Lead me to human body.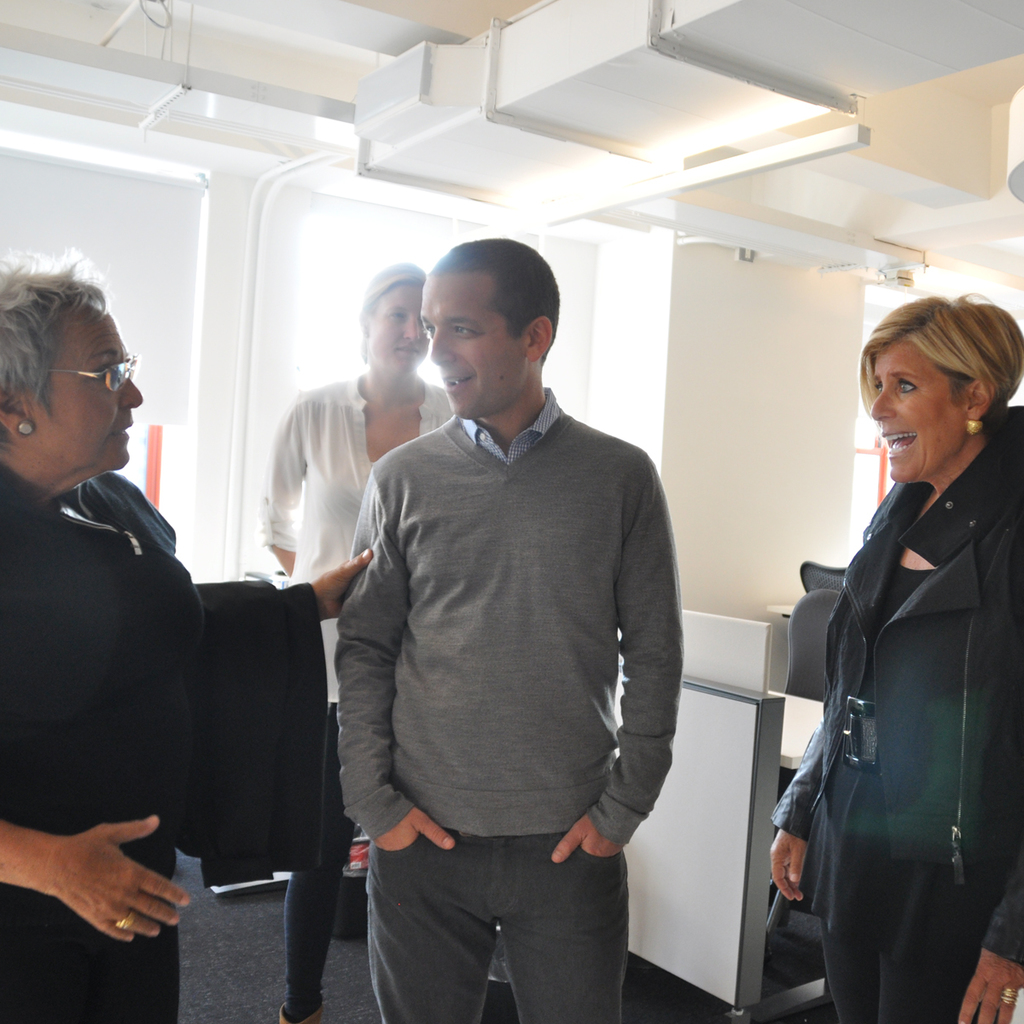
Lead to 252:263:458:887.
